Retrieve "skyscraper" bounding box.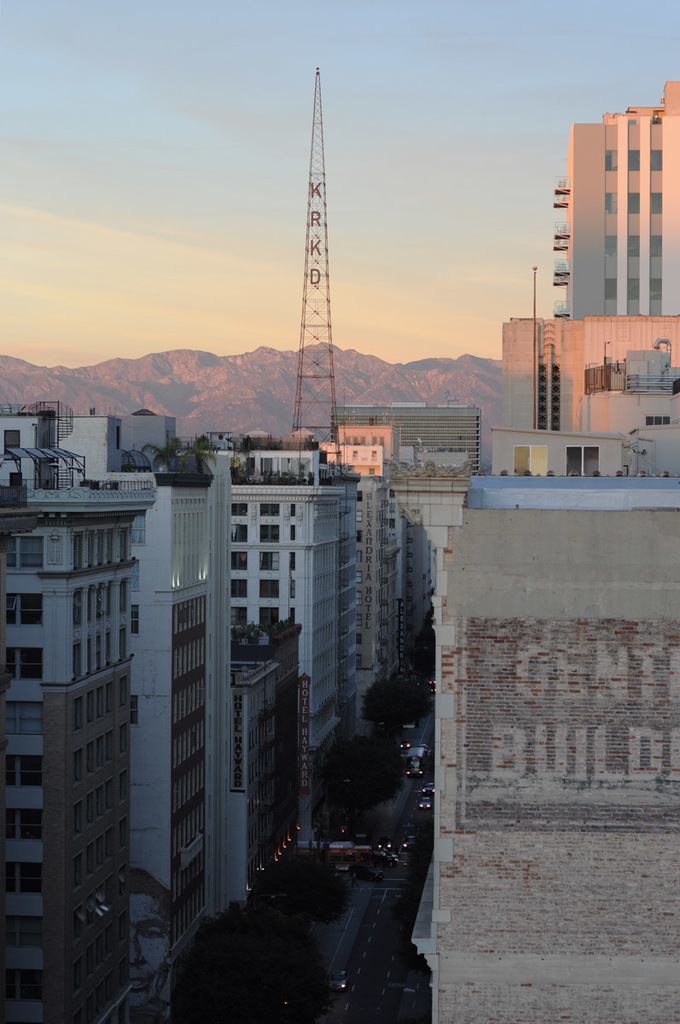
Bounding box: (177,404,445,929).
